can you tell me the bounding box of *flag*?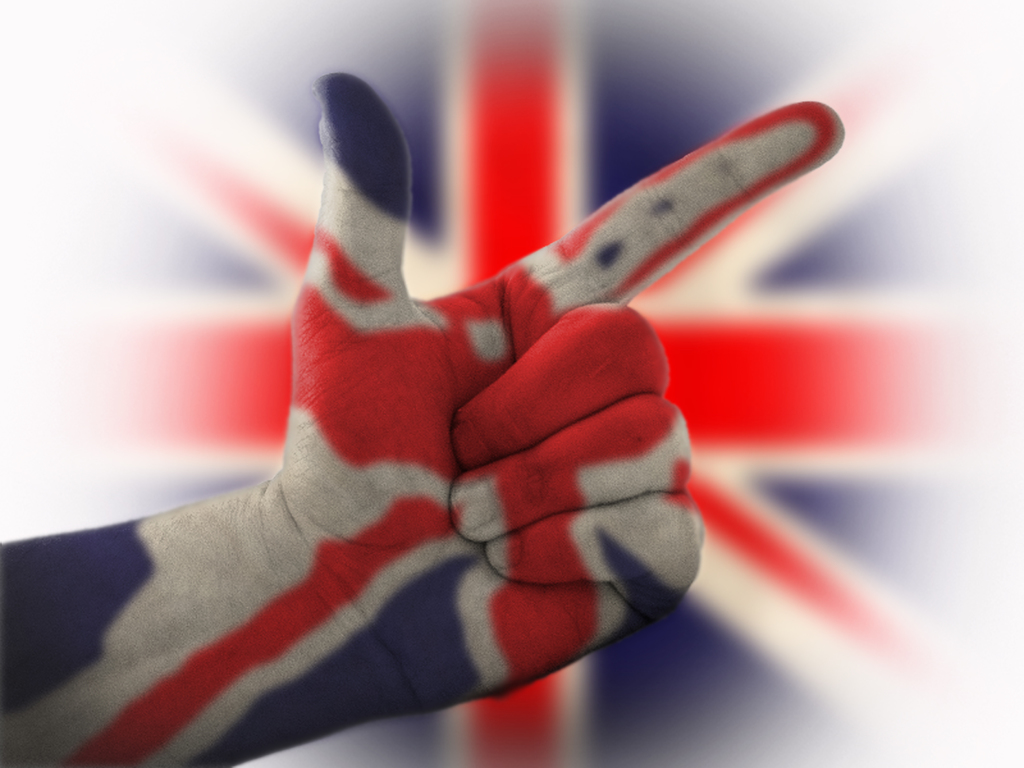
bbox=(0, 0, 1023, 767).
